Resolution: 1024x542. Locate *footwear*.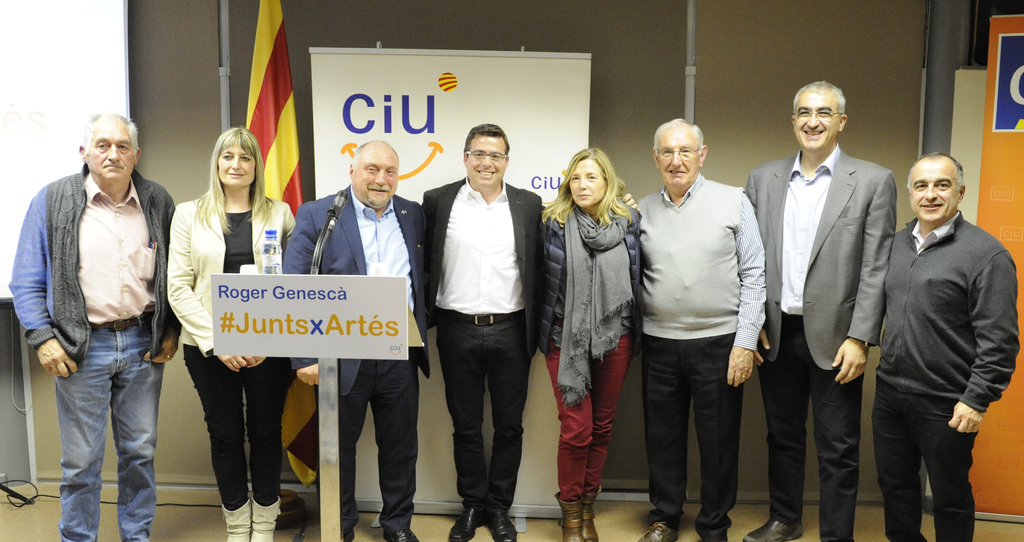
bbox=[481, 507, 517, 541].
